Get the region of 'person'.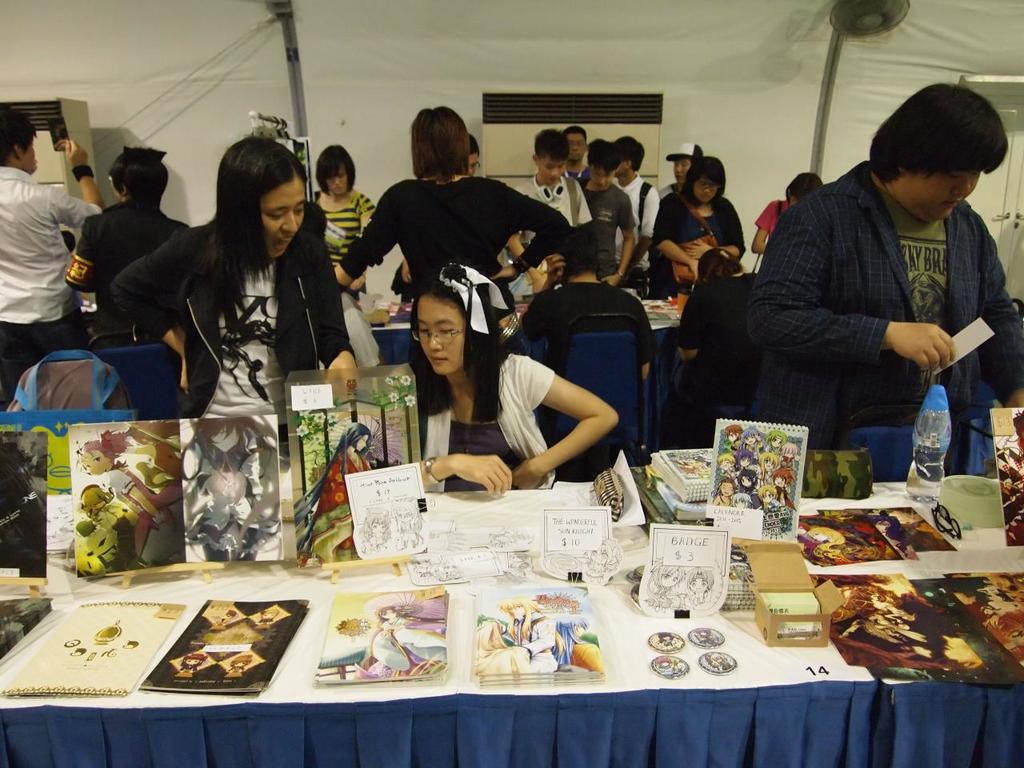
[x1=75, y1=426, x2=182, y2=564].
